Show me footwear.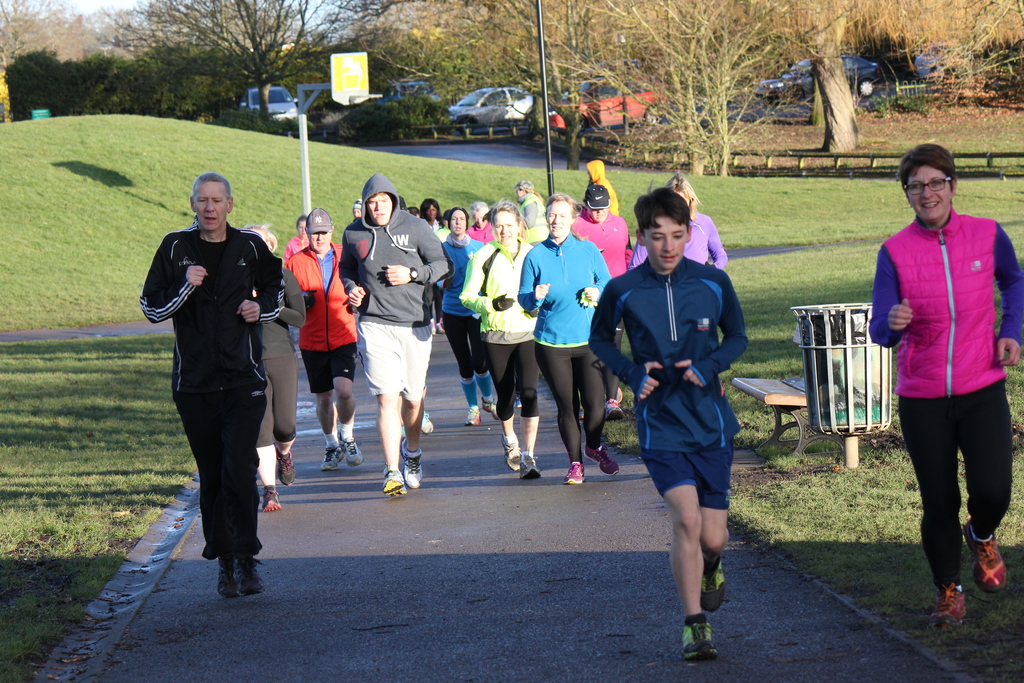
footwear is here: rect(499, 436, 520, 473).
